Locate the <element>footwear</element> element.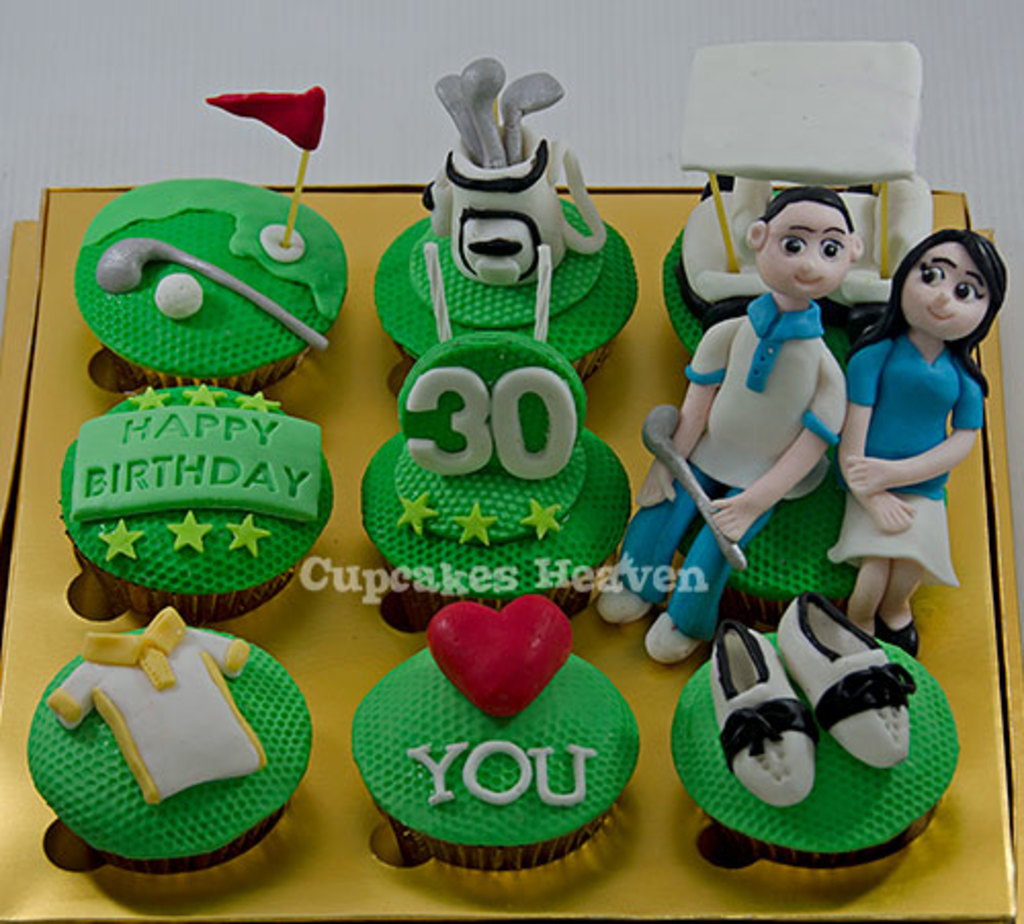
Element bbox: 791,608,928,779.
